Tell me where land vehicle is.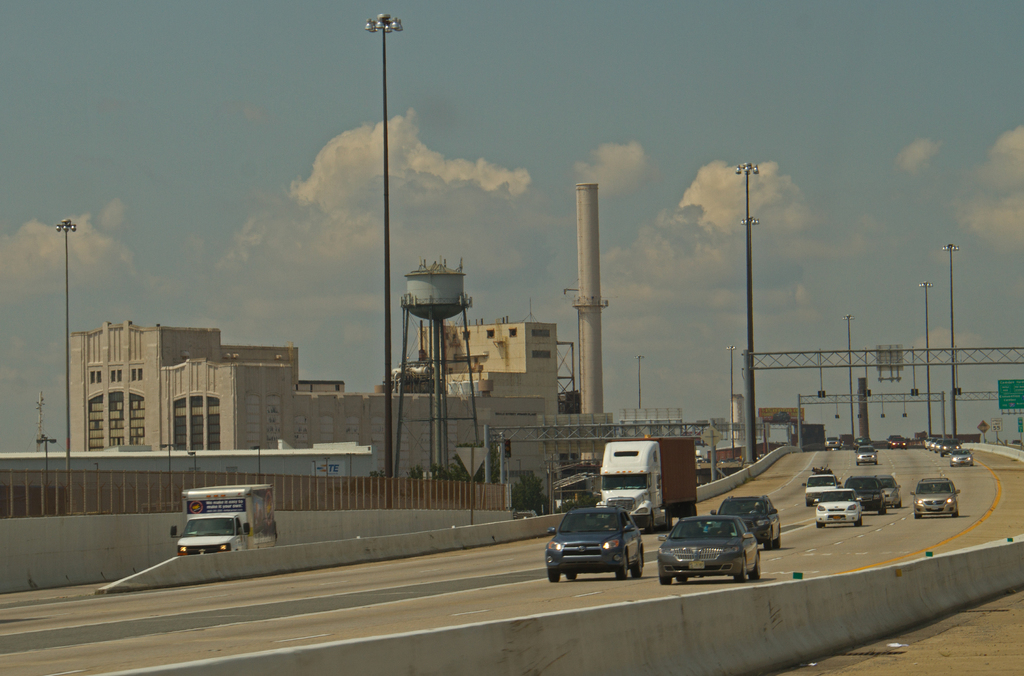
land vehicle is at 544 506 644 584.
